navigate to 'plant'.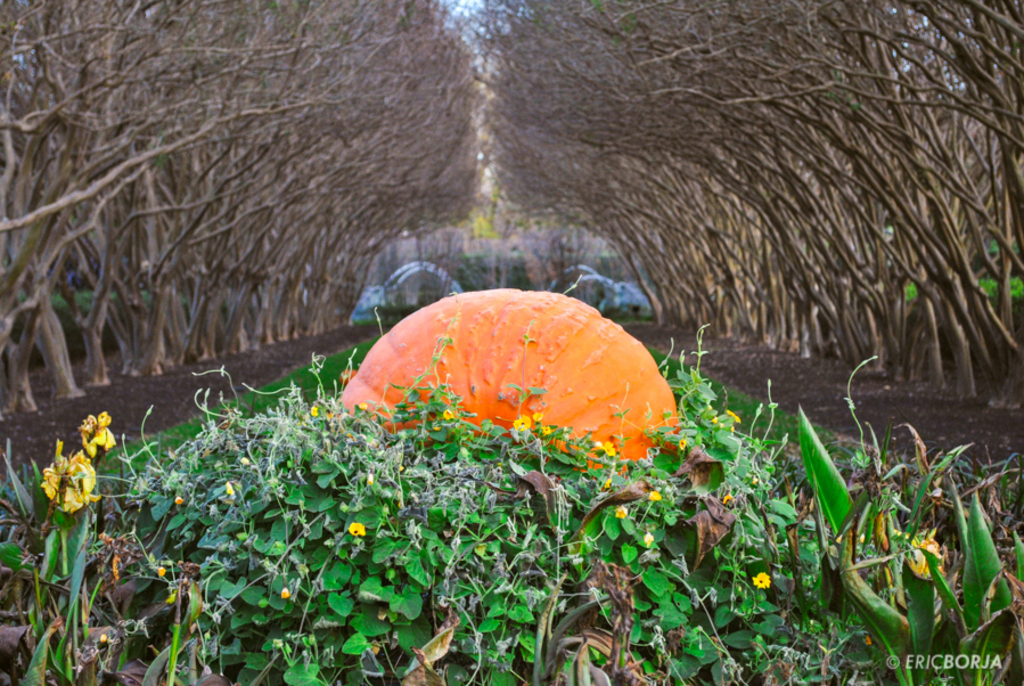
Navigation target: 89 333 894 488.
